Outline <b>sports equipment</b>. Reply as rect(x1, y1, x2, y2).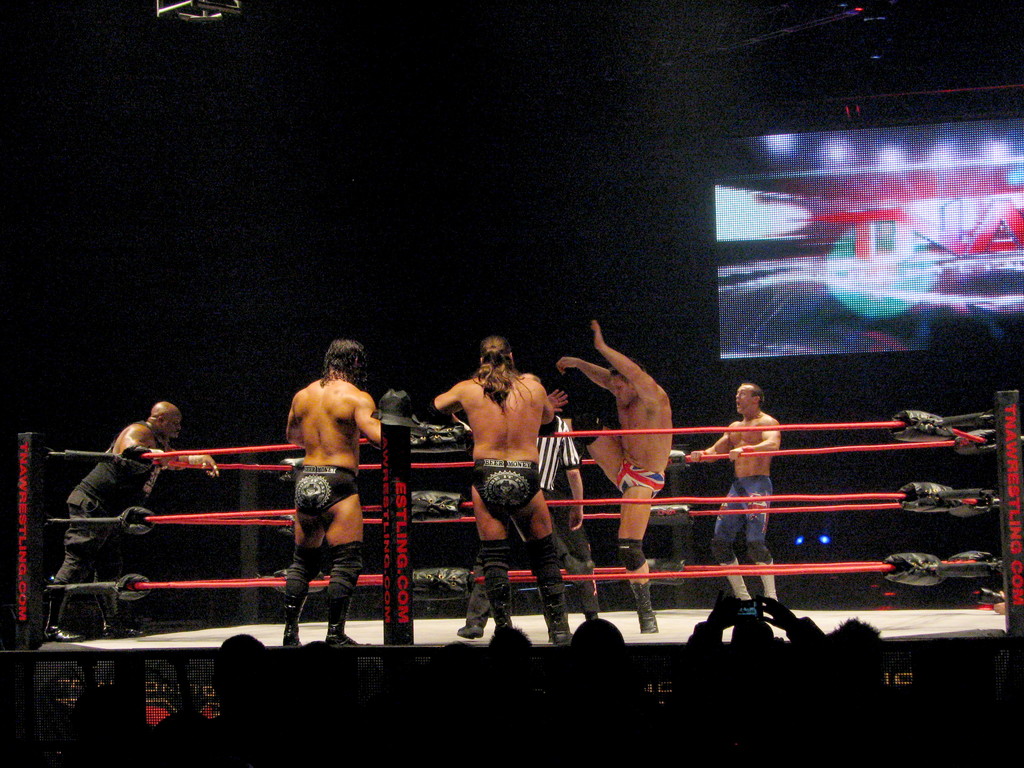
rect(748, 543, 775, 566).
